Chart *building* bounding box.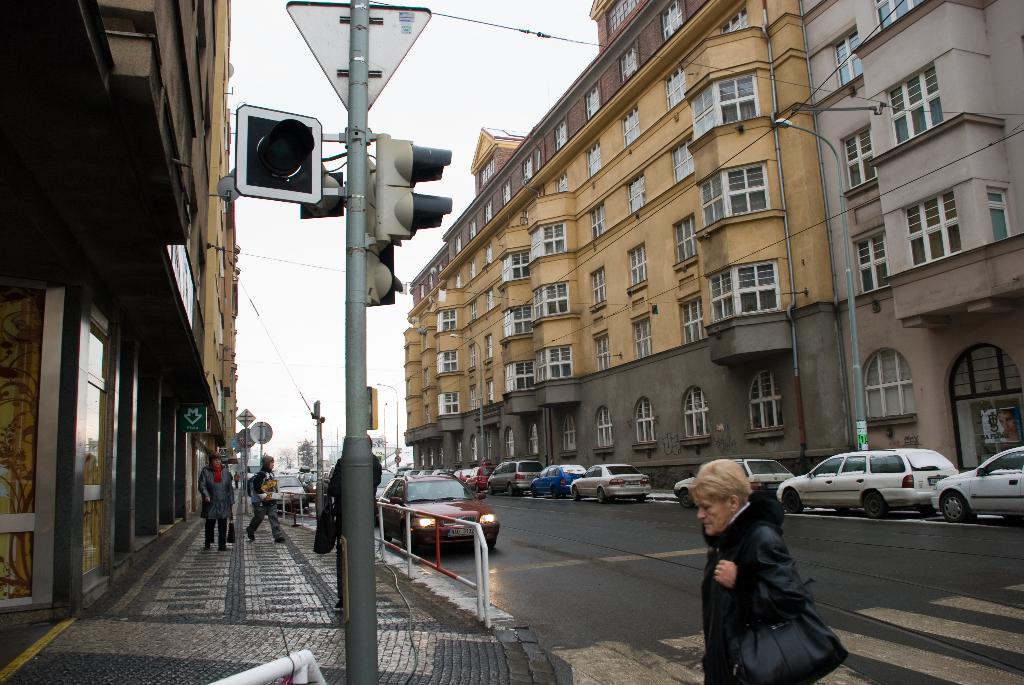
Charted: x1=332, y1=0, x2=1005, y2=476.
